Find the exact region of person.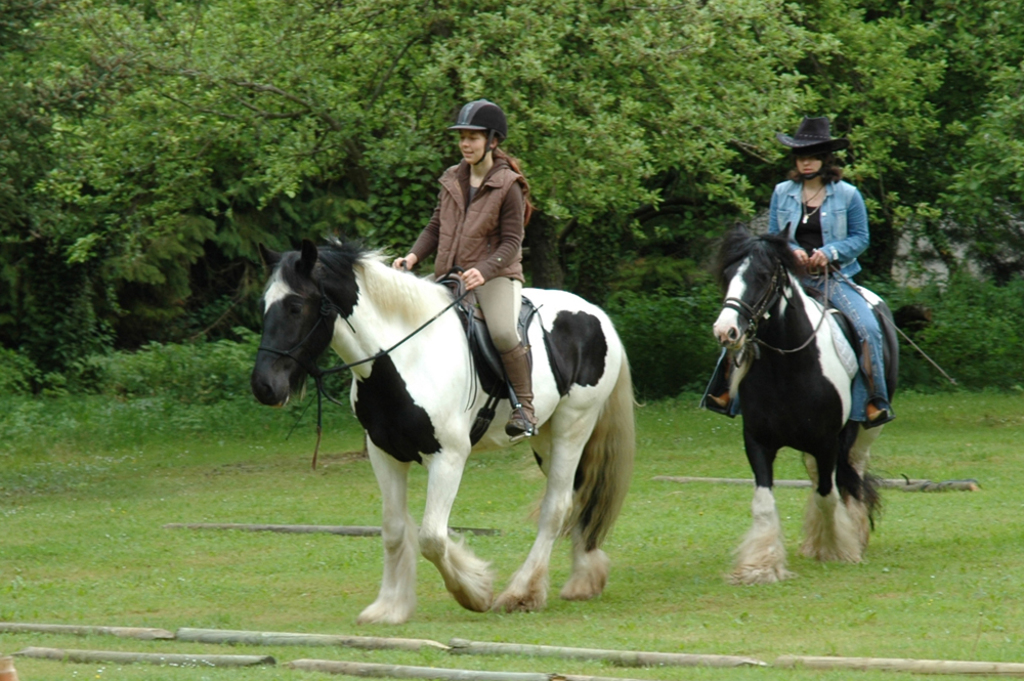
Exact region: 709,115,898,428.
